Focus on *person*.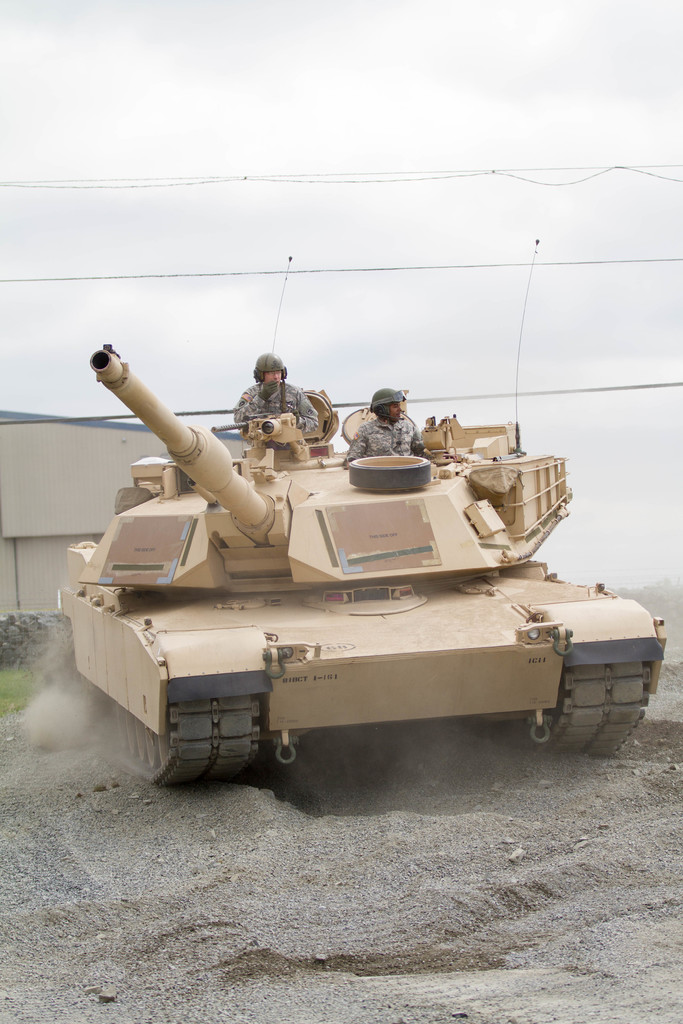
Focused at {"left": 344, "top": 387, "right": 434, "bottom": 459}.
